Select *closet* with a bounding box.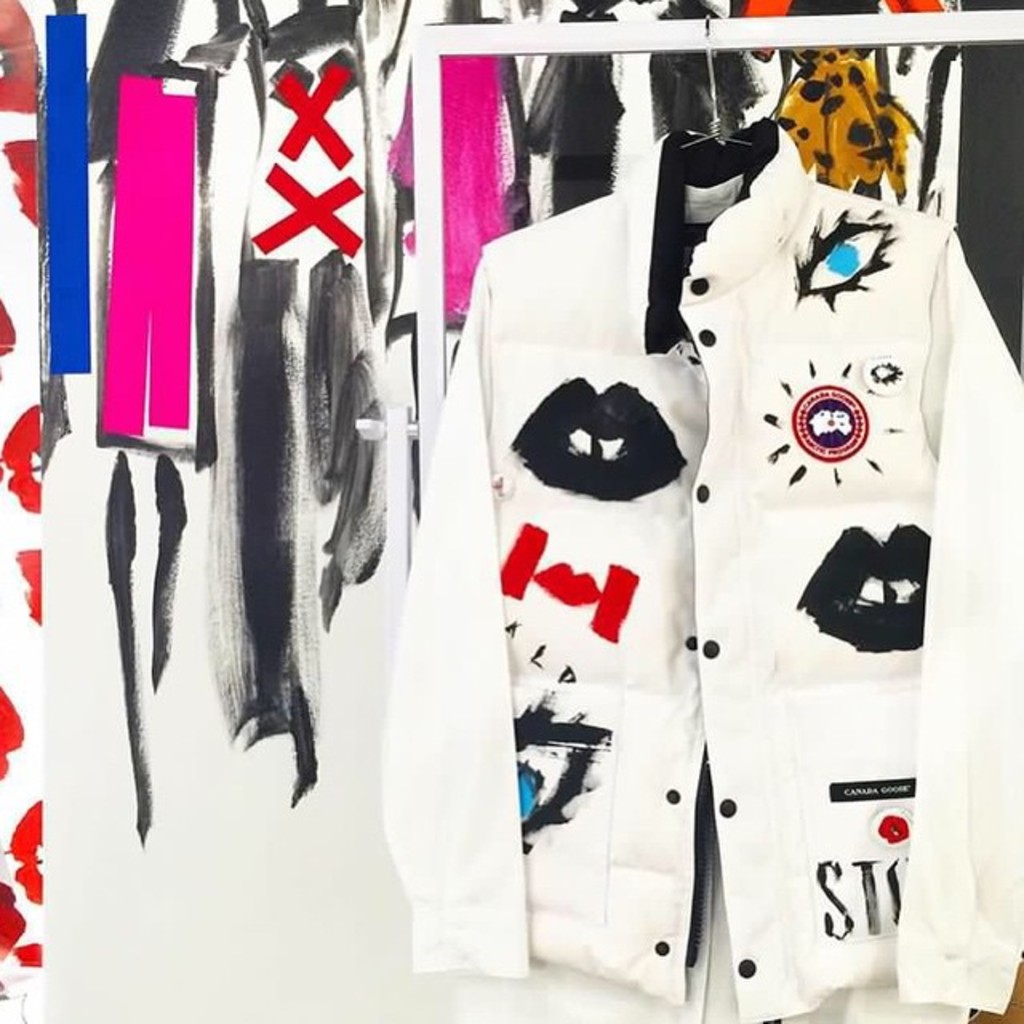
(0,0,1022,1022).
